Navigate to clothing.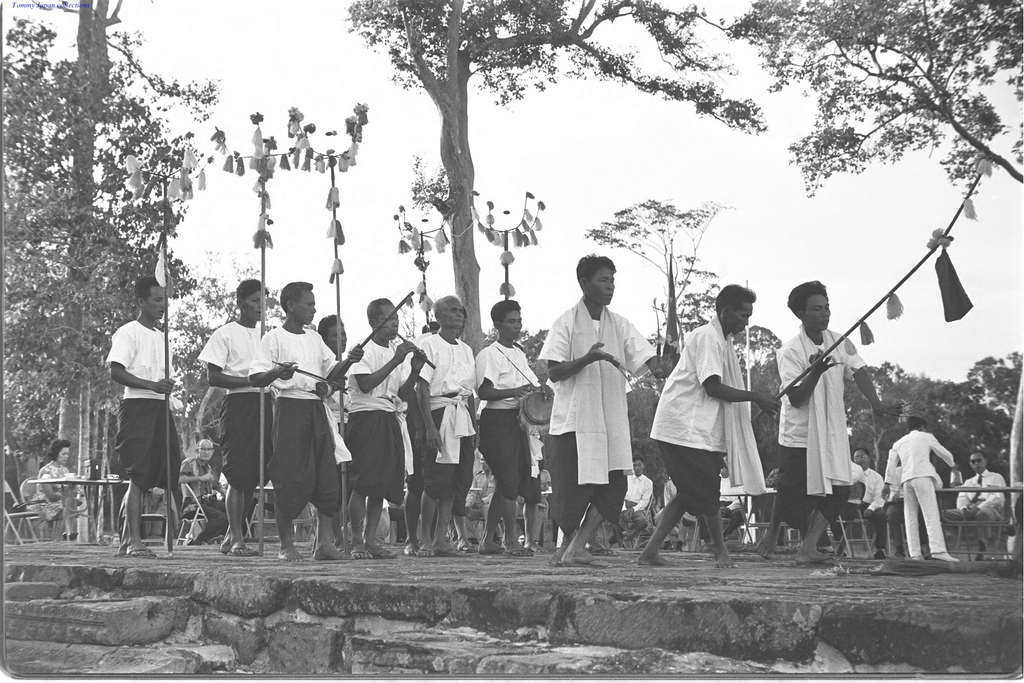
Navigation target: bbox=(106, 317, 180, 478).
